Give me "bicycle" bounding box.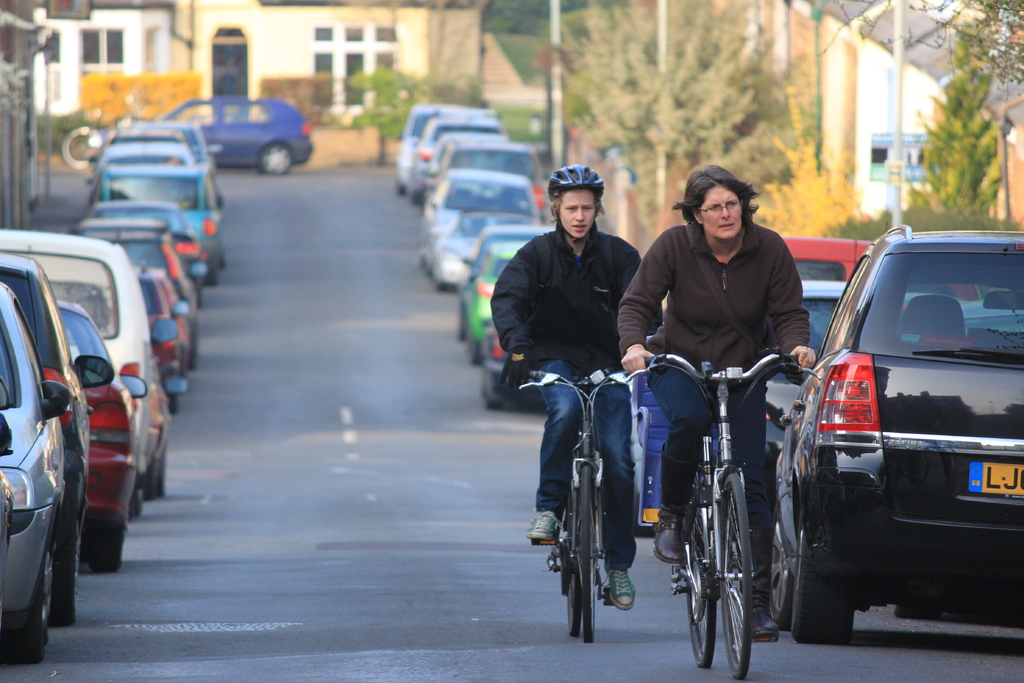
{"left": 622, "top": 344, "right": 824, "bottom": 680}.
